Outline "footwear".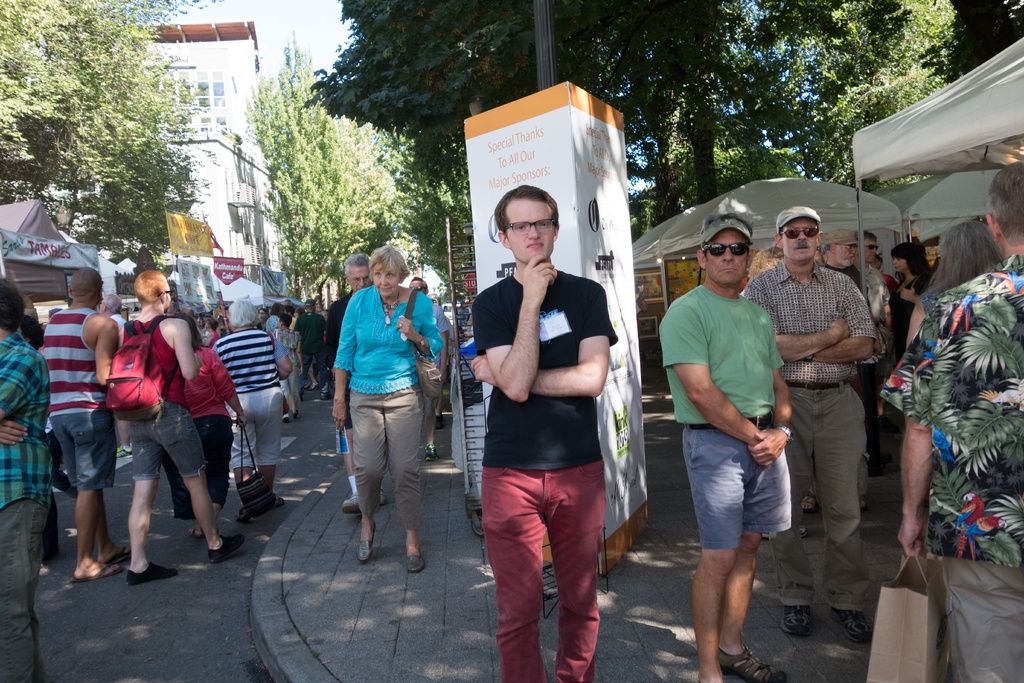
Outline: 831,606,874,646.
